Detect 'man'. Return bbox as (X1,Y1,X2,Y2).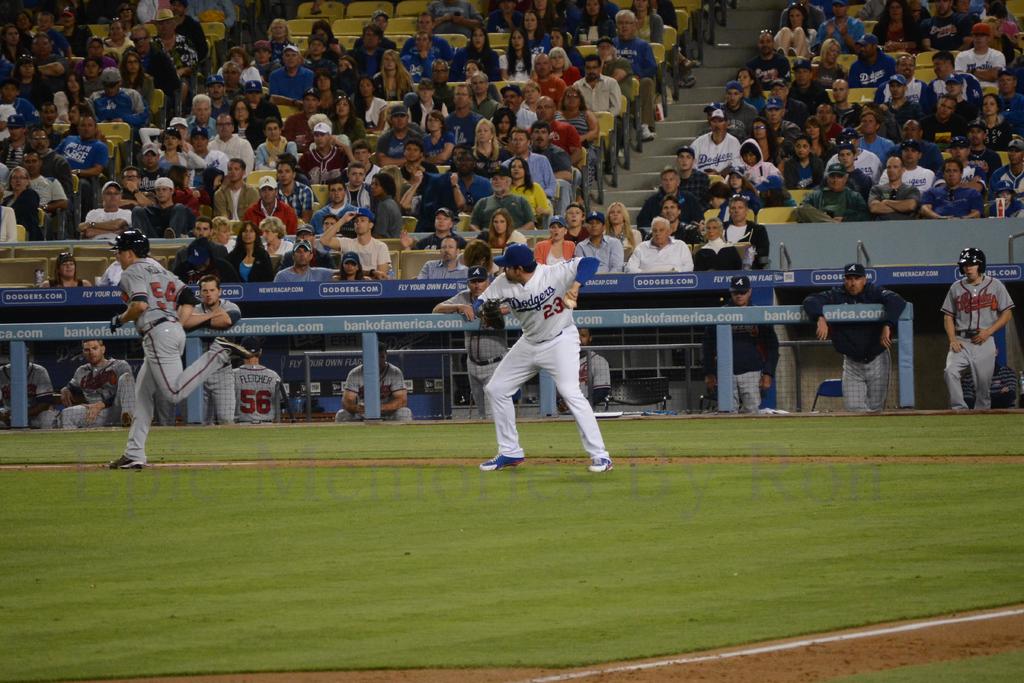
(310,122,352,180).
